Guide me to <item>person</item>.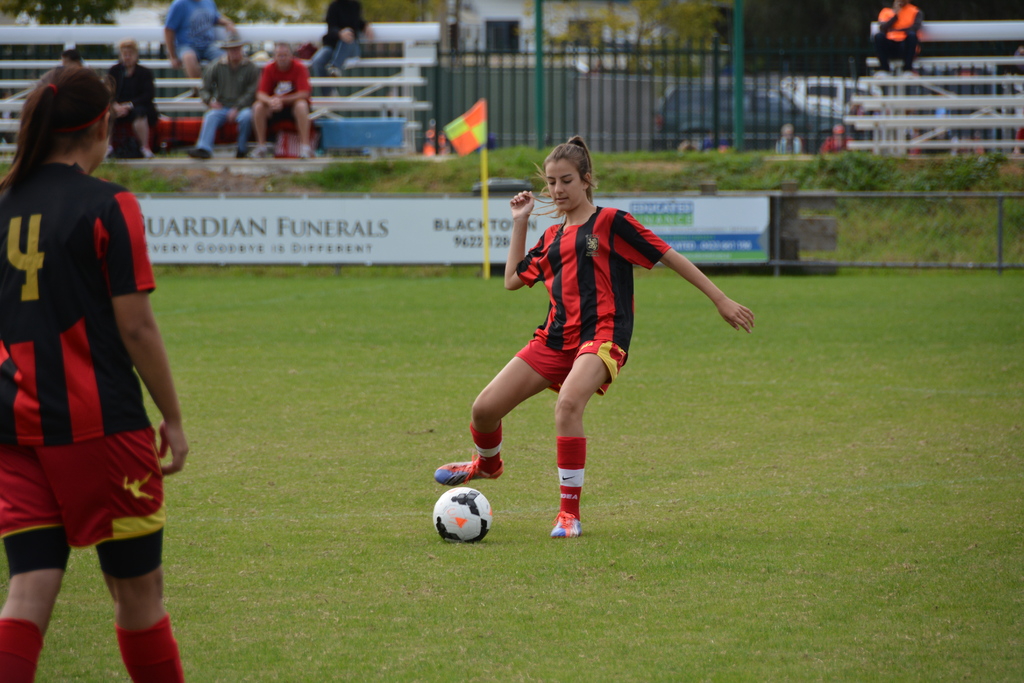
Guidance: 815,122,849,152.
